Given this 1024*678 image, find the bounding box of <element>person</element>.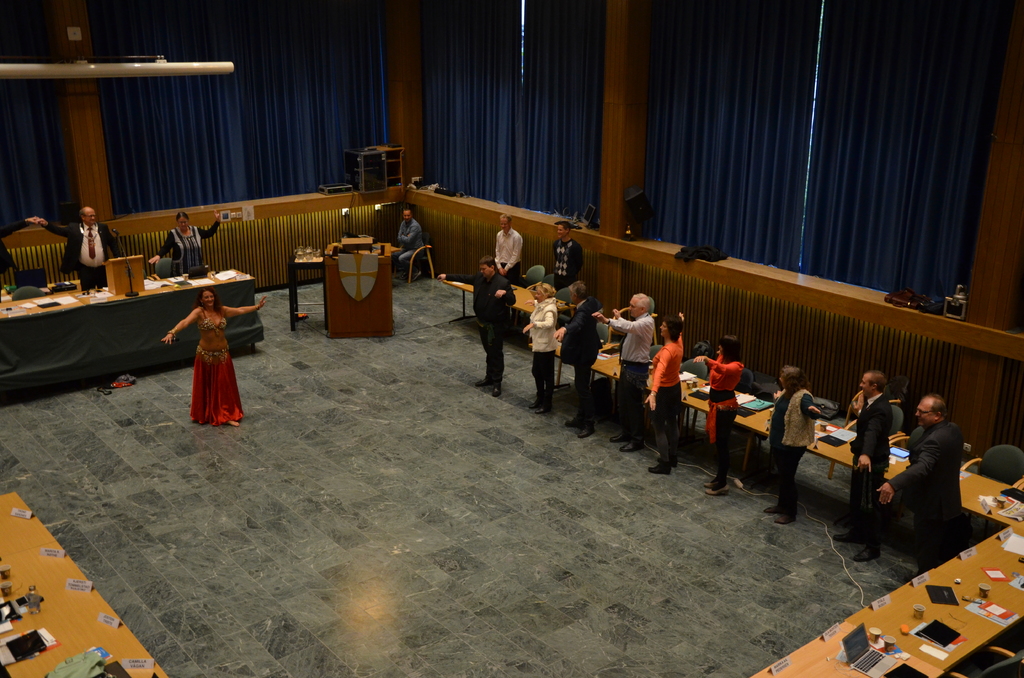
box=[696, 332, 750, 494].
